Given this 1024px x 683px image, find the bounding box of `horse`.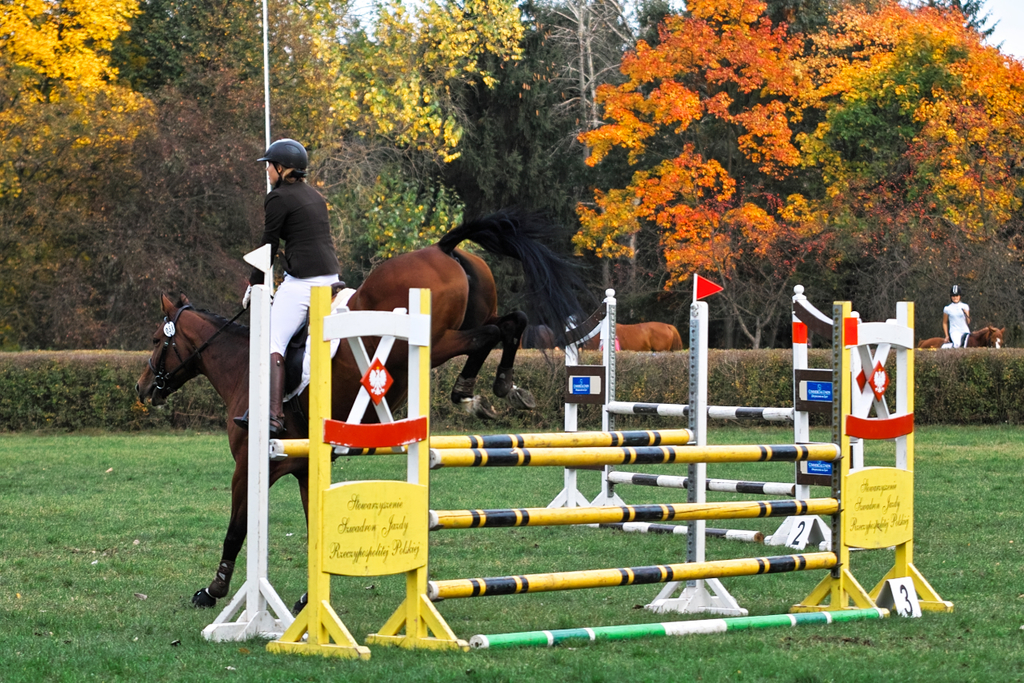
917:319:1006:351.
